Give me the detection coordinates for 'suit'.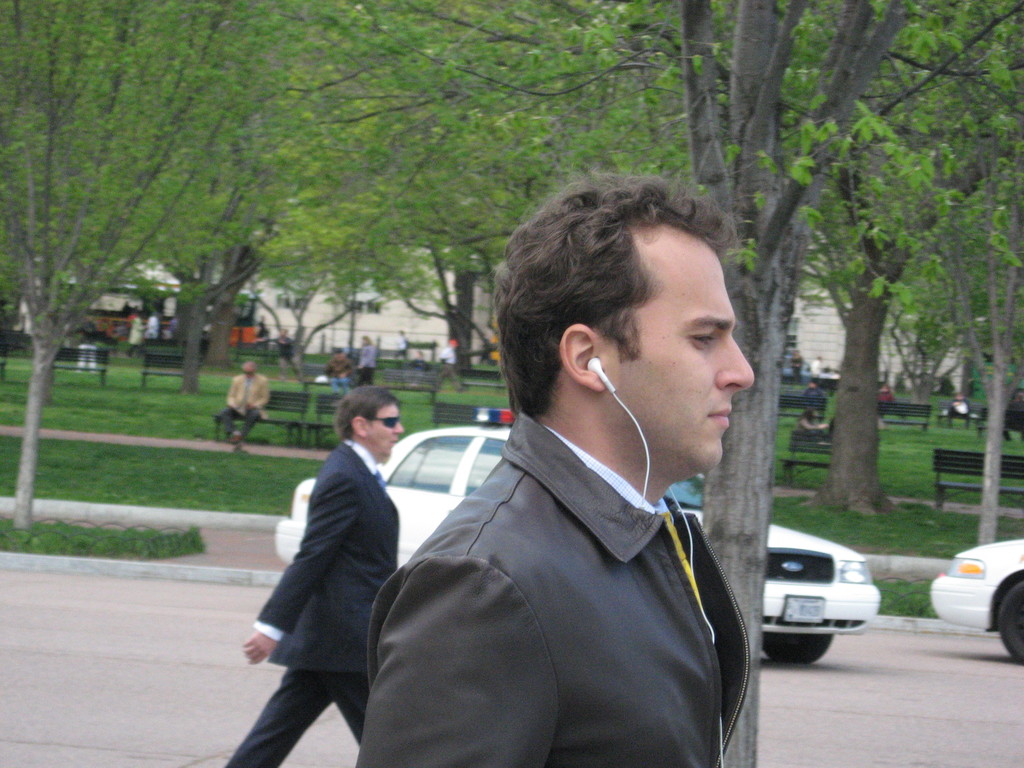
214 437 400 767.
